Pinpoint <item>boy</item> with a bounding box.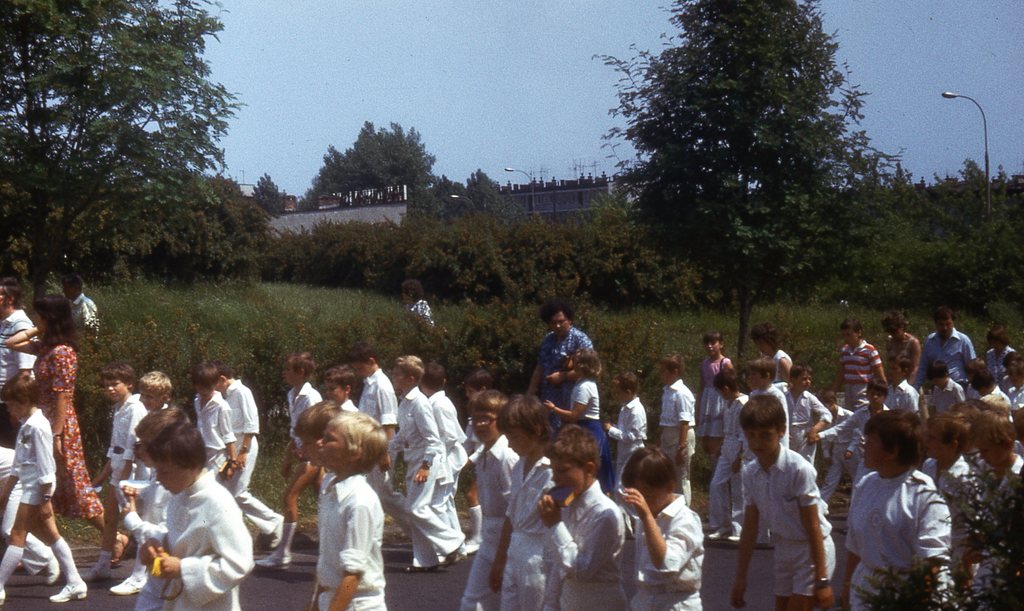
(490,390,557,610).
